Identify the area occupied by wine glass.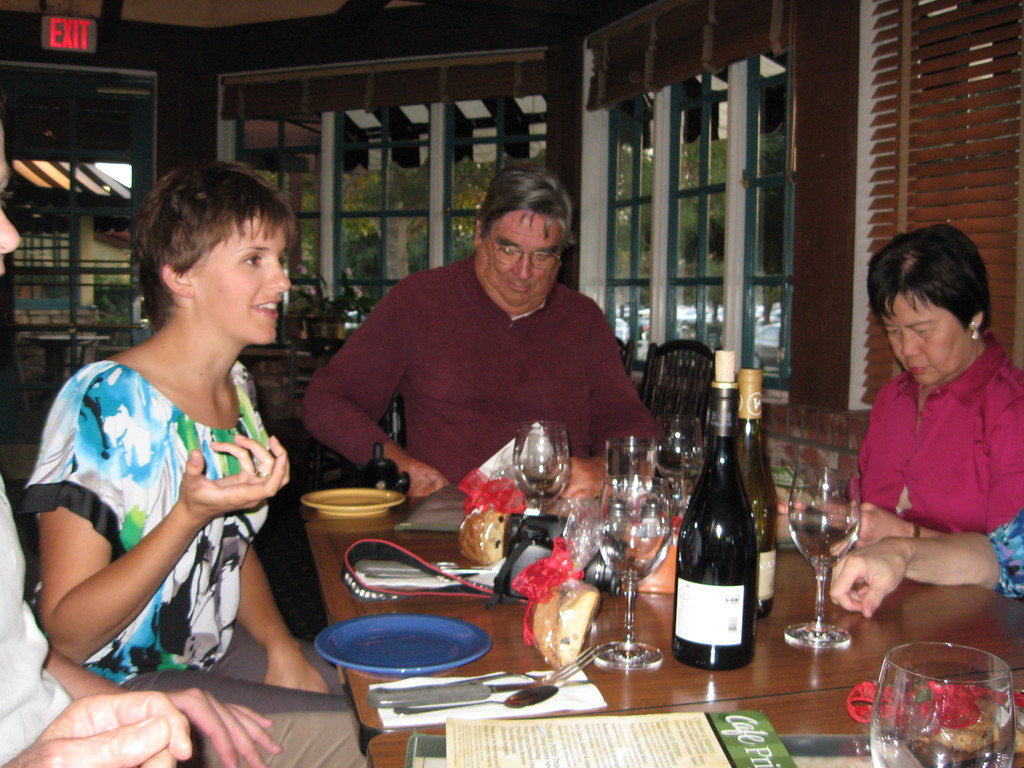
Area: [867,640,1016,767].
